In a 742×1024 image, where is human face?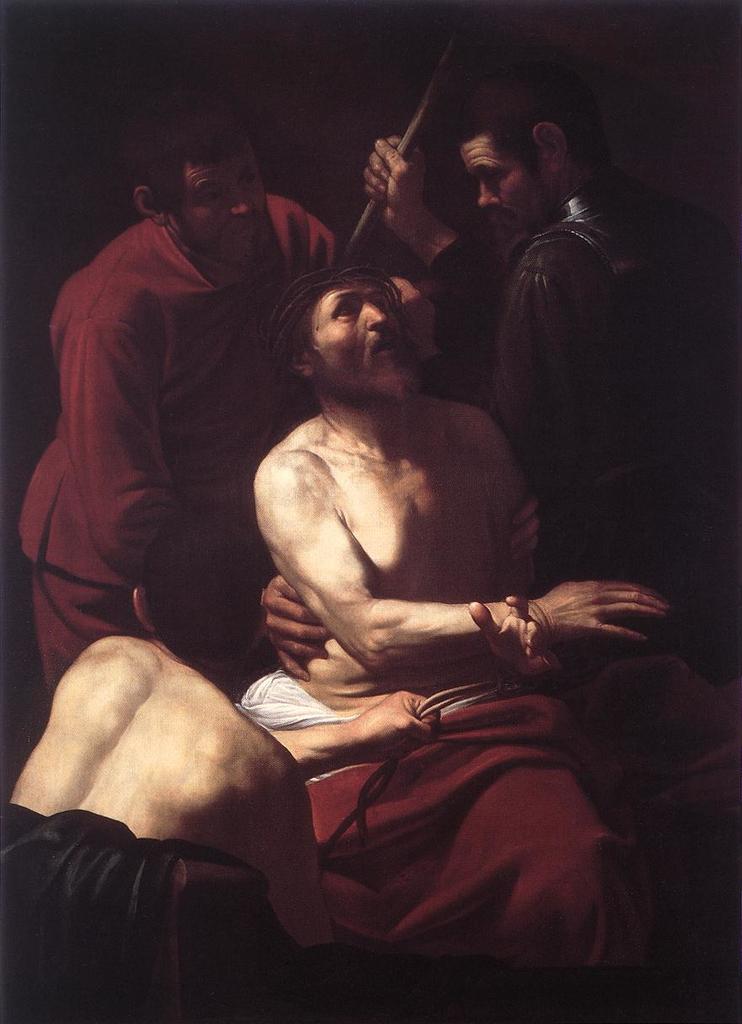
313, 284, 410, 404.
